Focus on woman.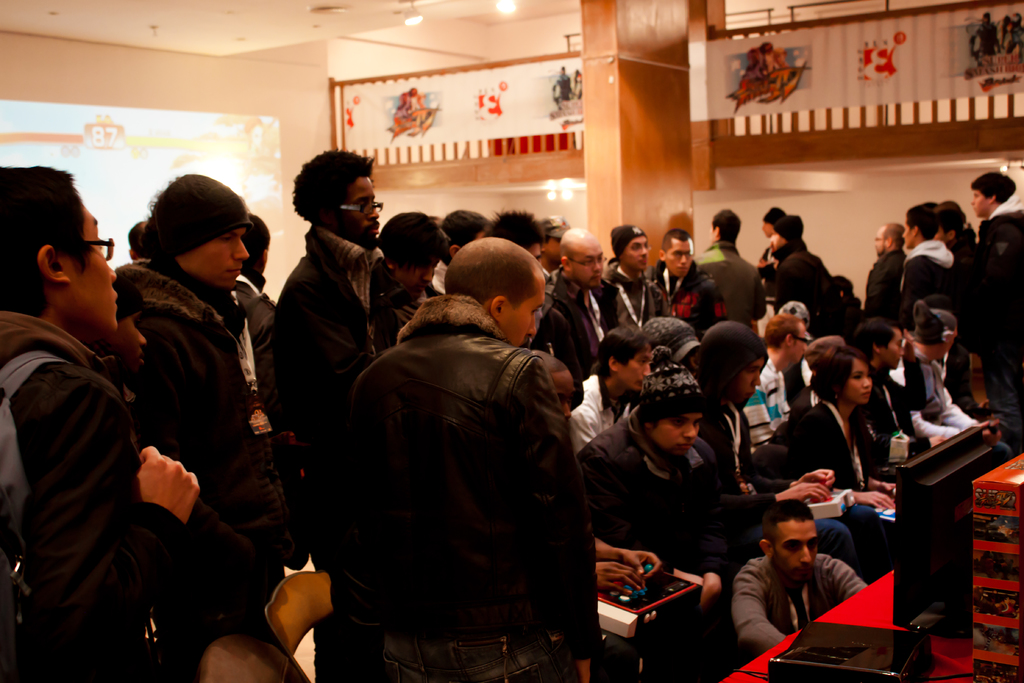
Focused at (left=788, top=344, right=900, bottom=555).
